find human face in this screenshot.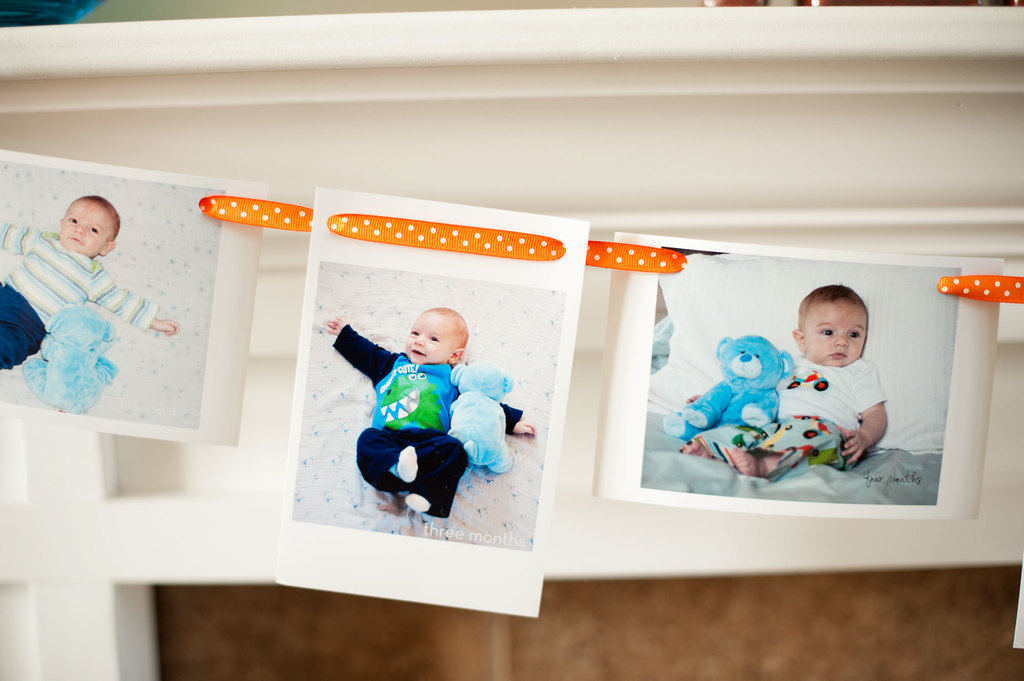
The bounding box for human face is (left=60, top=200, right=110, bottom=256).
